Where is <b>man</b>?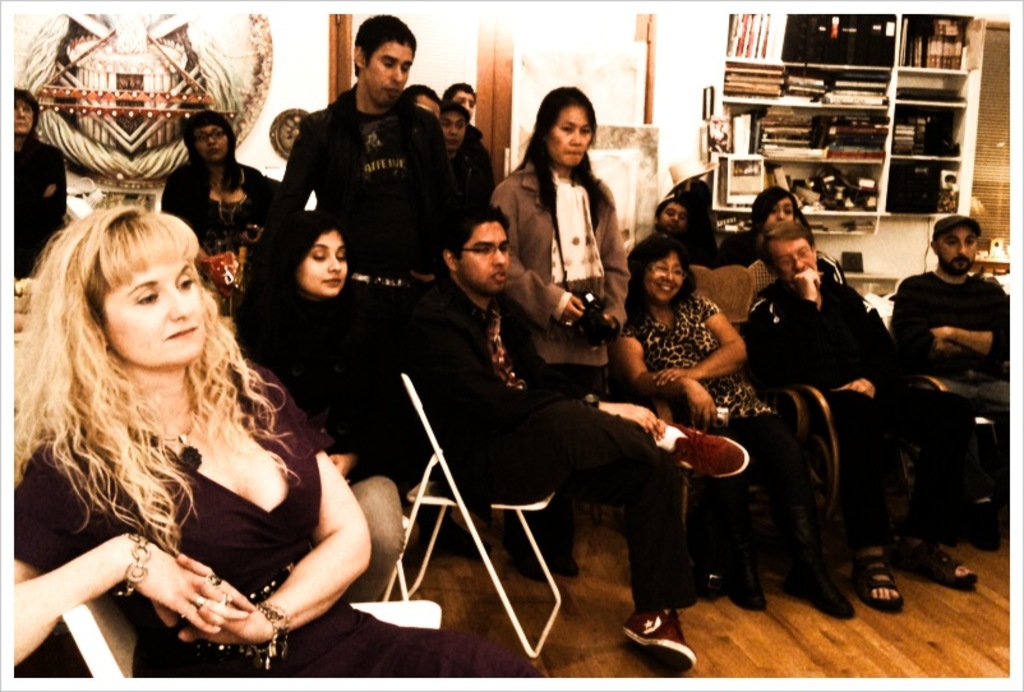
locate(882, 192, 1021, 489).
